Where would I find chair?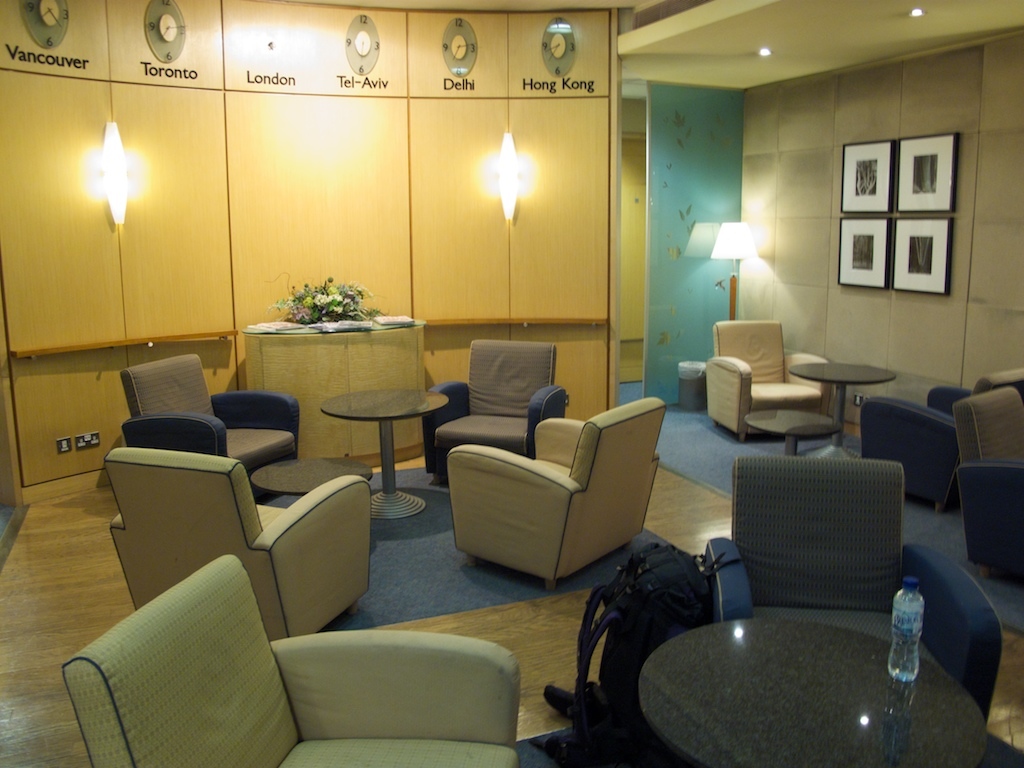
At region(695, 451, 1008, 709).
